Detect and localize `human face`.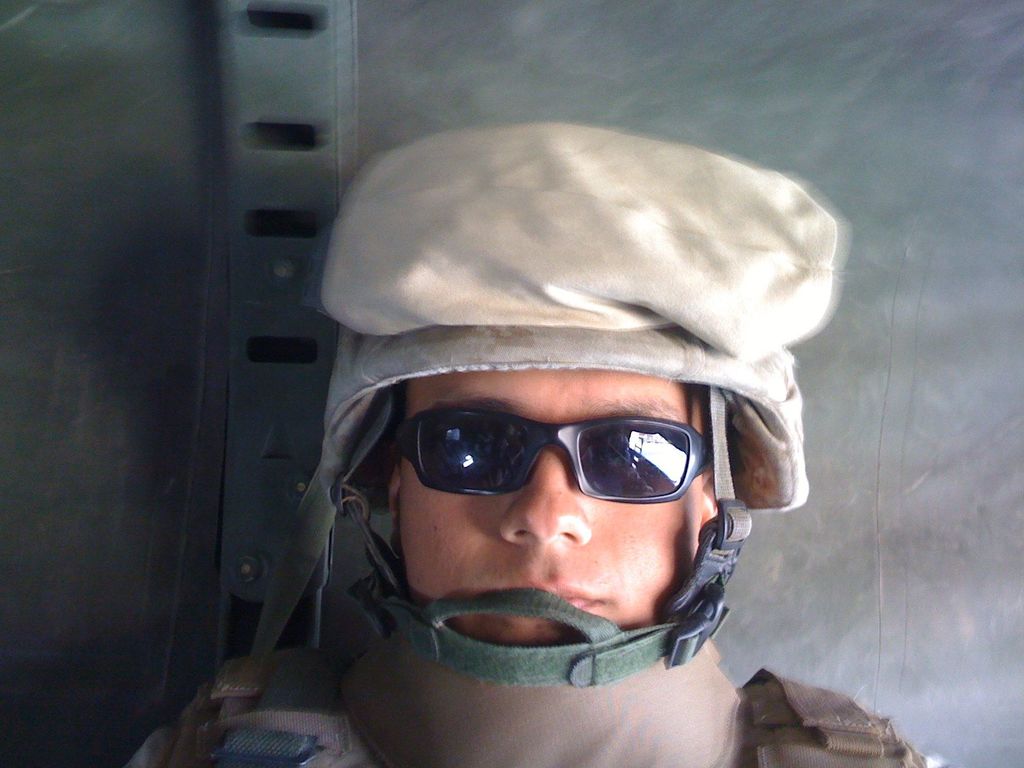
Localized at bbox=(394, 359, 699, 644).
